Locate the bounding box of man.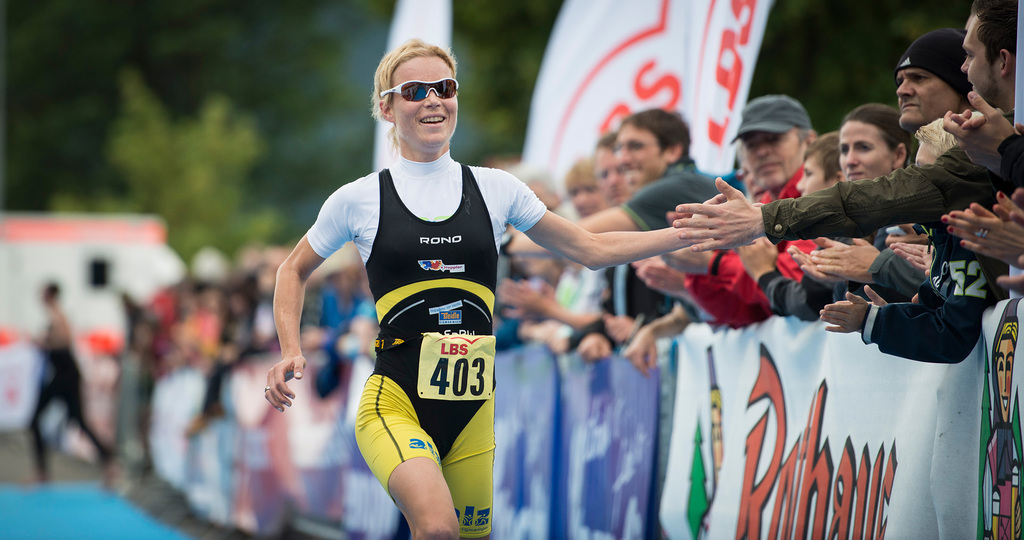
Bounding box: pyautogui.locateOnScreen(579, 160, 608, 217).
